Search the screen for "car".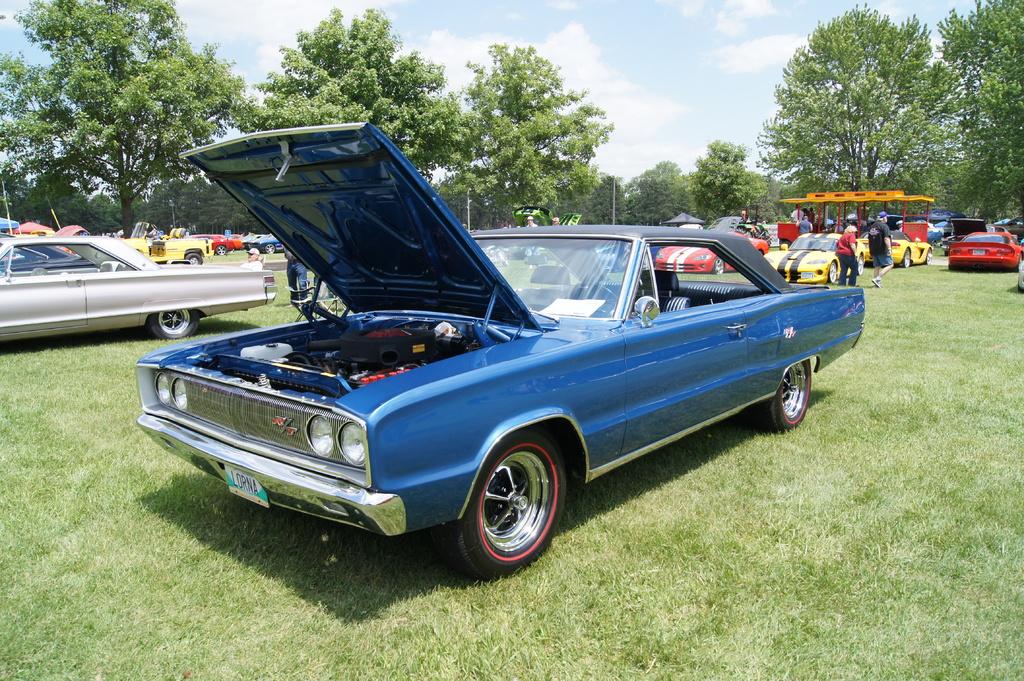
Found at {"left": 132, "top": 166, "right": 834, "bottom": 582}.
